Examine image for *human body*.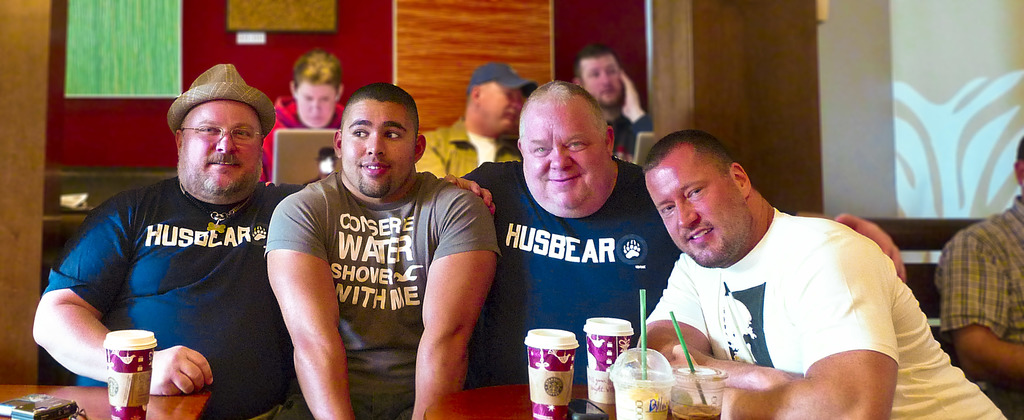
Examination result: x1=612, y1=66, x2=650, y2=161.
